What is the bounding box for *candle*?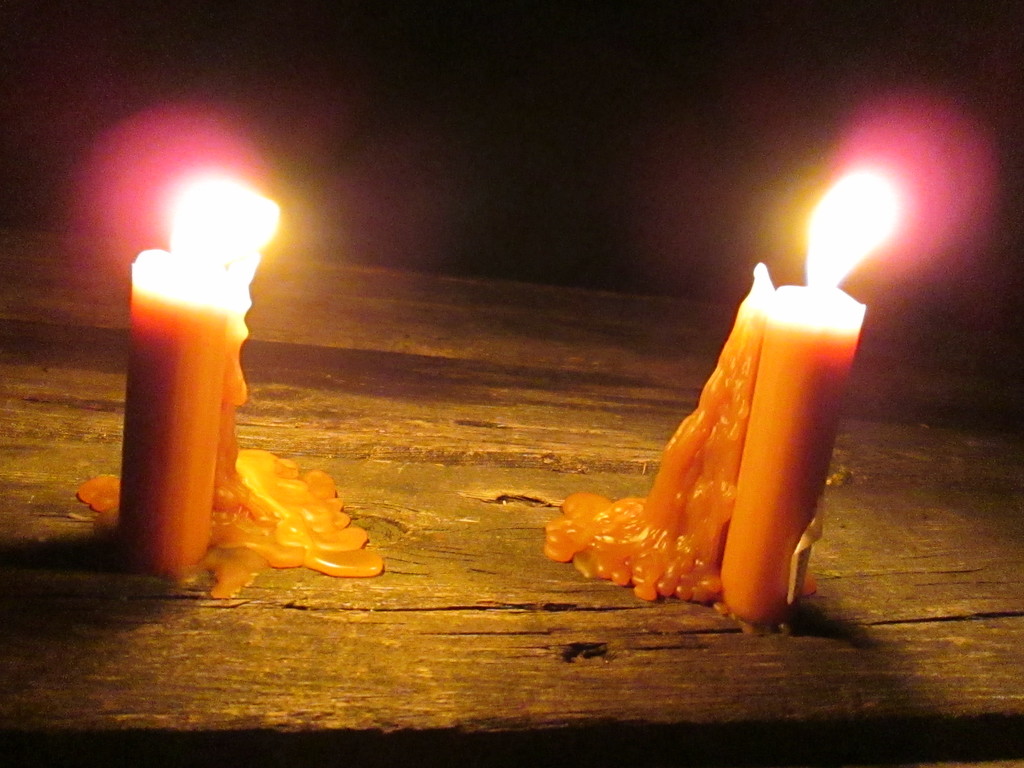
box(546, 161, 906, 623).
